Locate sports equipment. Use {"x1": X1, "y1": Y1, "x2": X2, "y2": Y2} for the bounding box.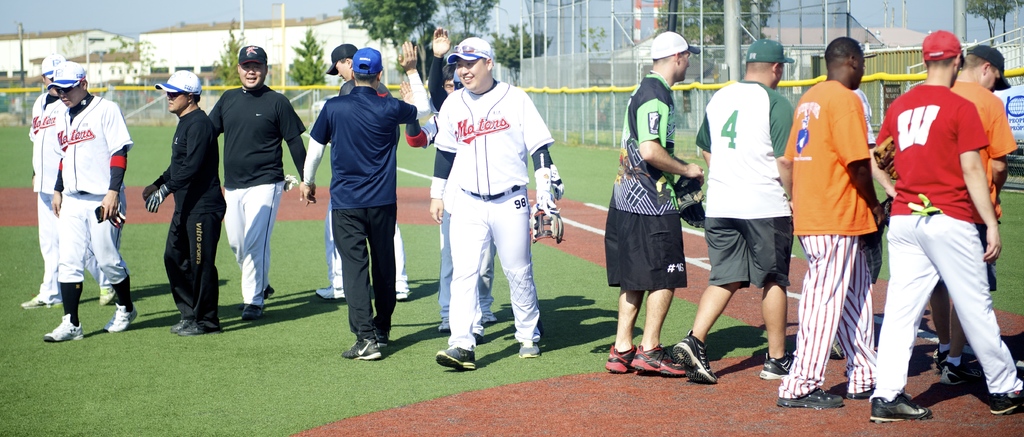
{"x1": 433, "y1": 344, "x2": 474, "y2": 373}.
